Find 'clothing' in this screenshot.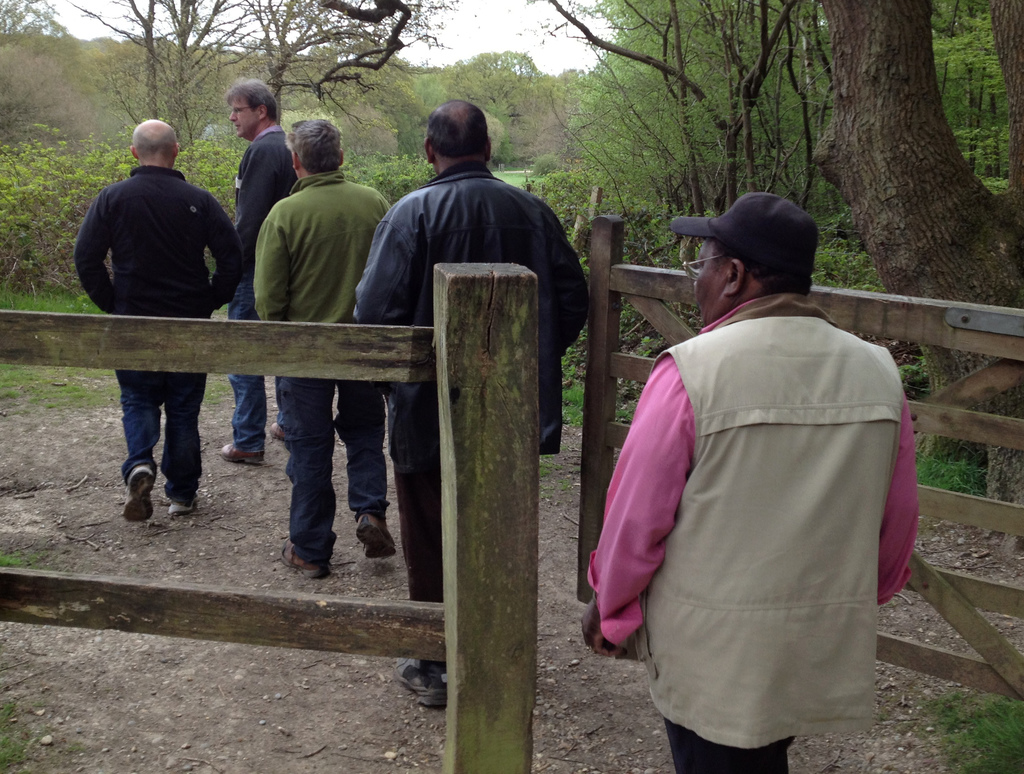
The bounding box for 'clothing' is bbox(602, 257, 932, 746).
